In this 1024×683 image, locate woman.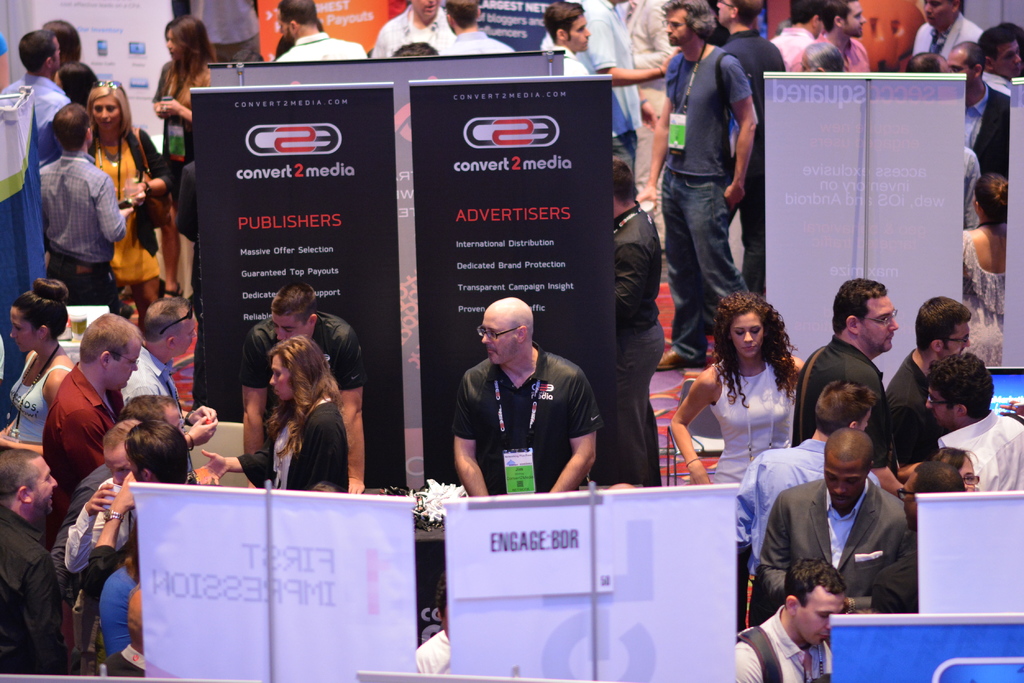
Bounding box: bbox=(0, 275, 82, 464).
